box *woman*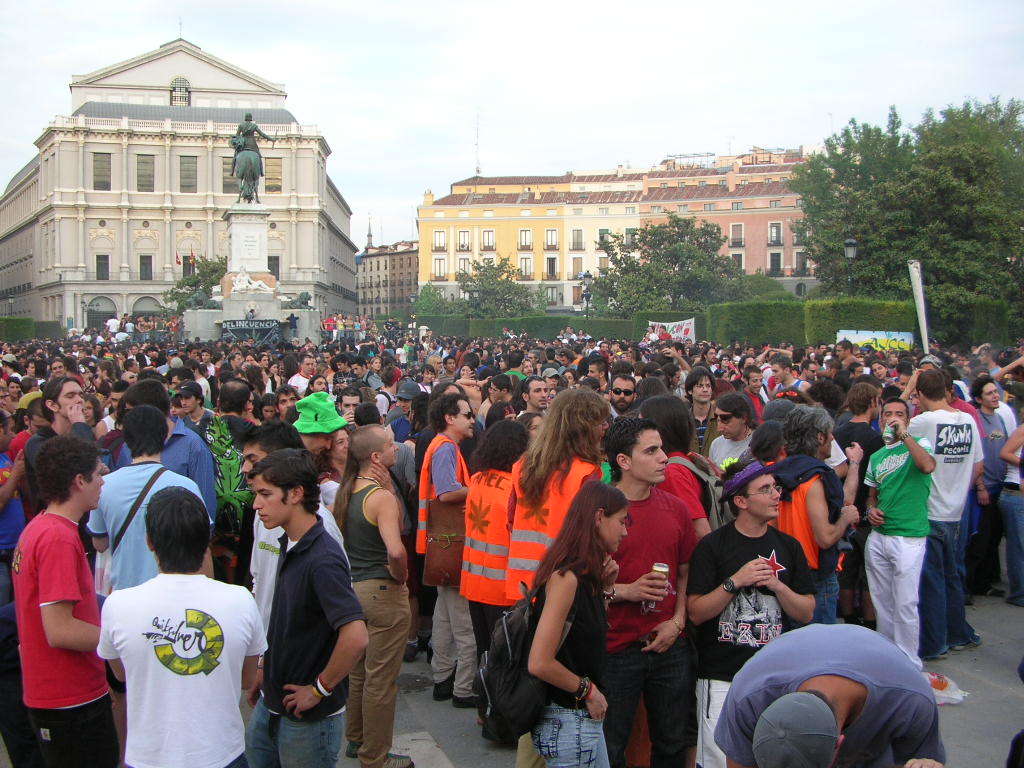
(872,362,890,381)
